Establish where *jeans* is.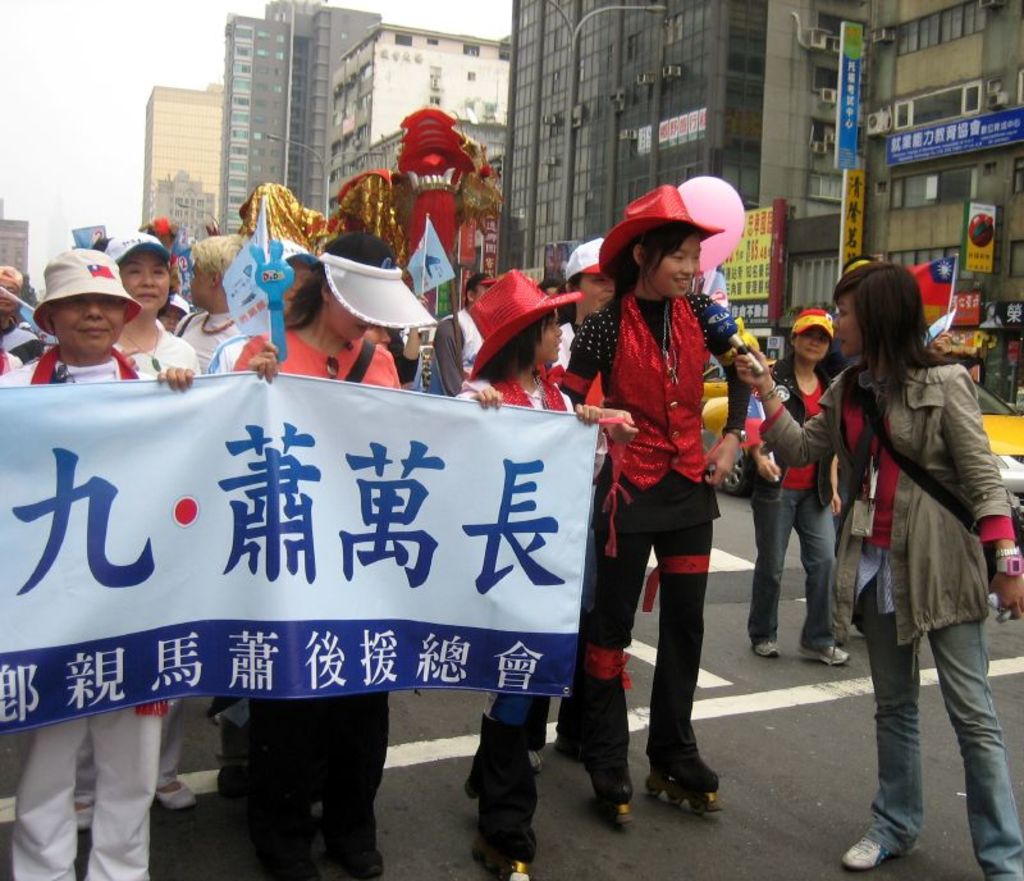
Established at 750/476/831/654.
